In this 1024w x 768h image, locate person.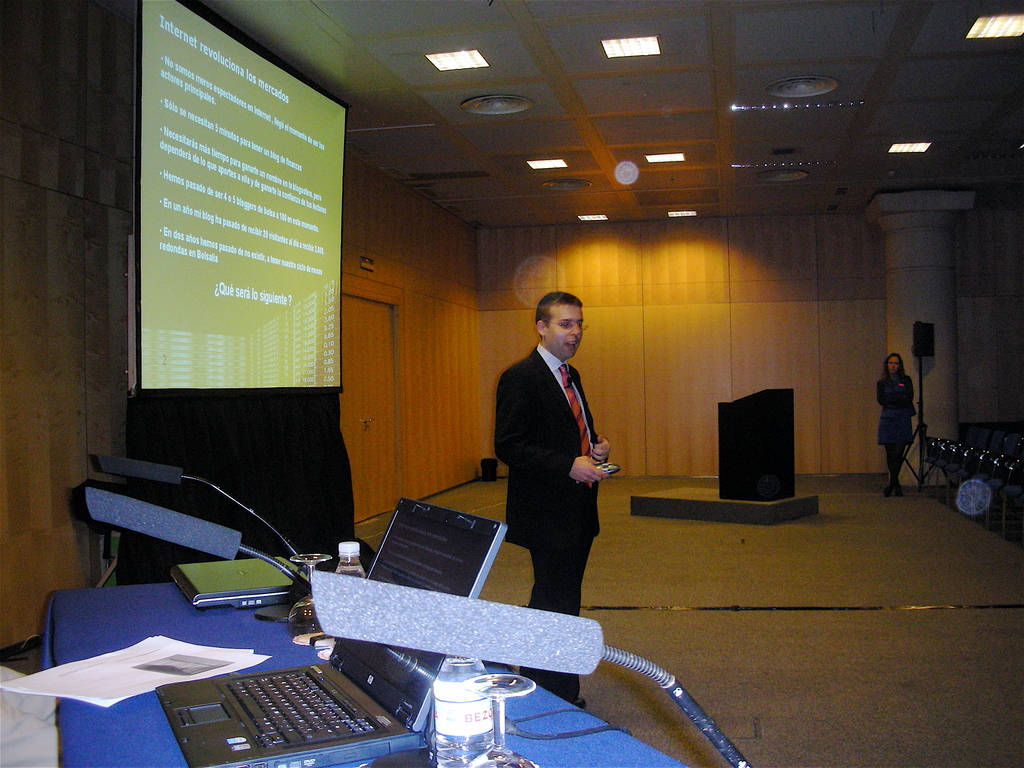
Bounding box: locate(497, 296, 610, 712).
